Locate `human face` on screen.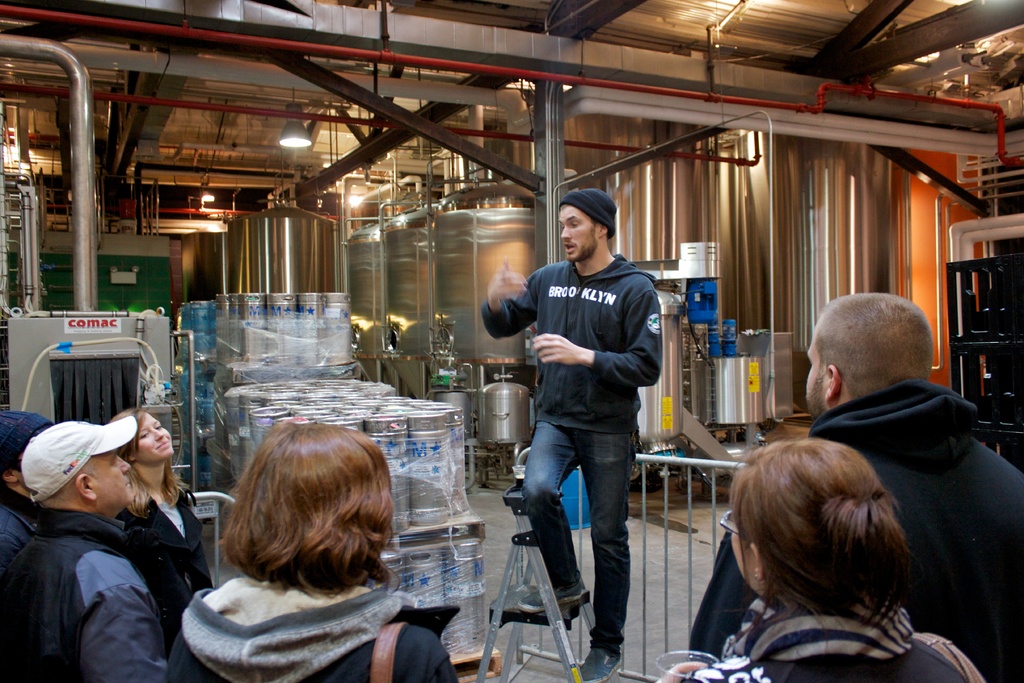
On screen at 805, 331, 826, 421.
